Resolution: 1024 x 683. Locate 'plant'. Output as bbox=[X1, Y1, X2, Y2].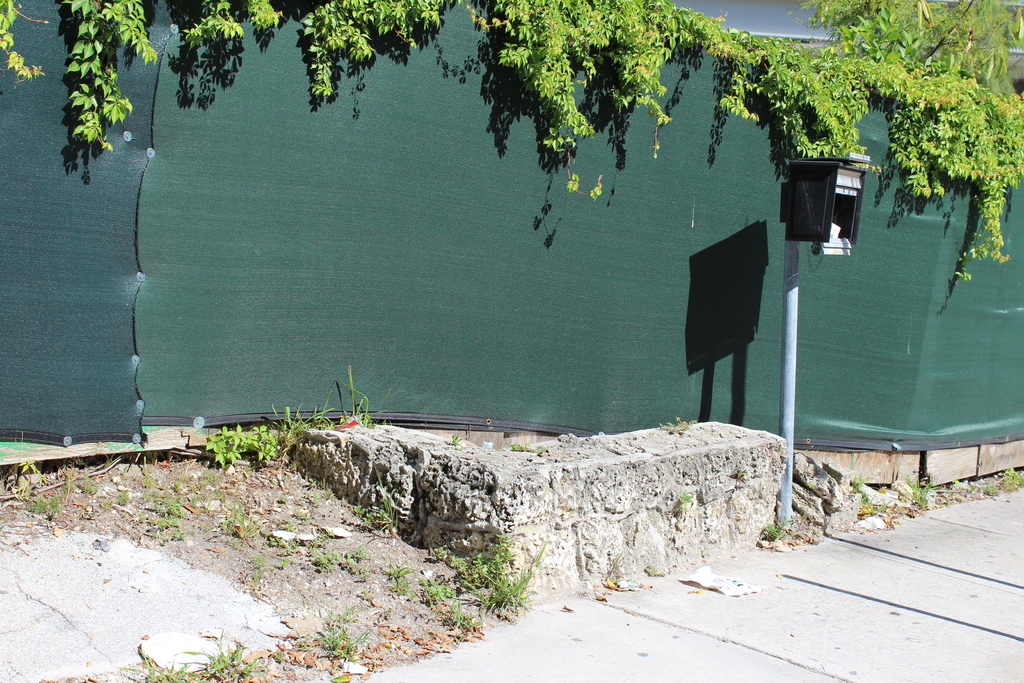
bbox=[337, 536, 375, 573].
